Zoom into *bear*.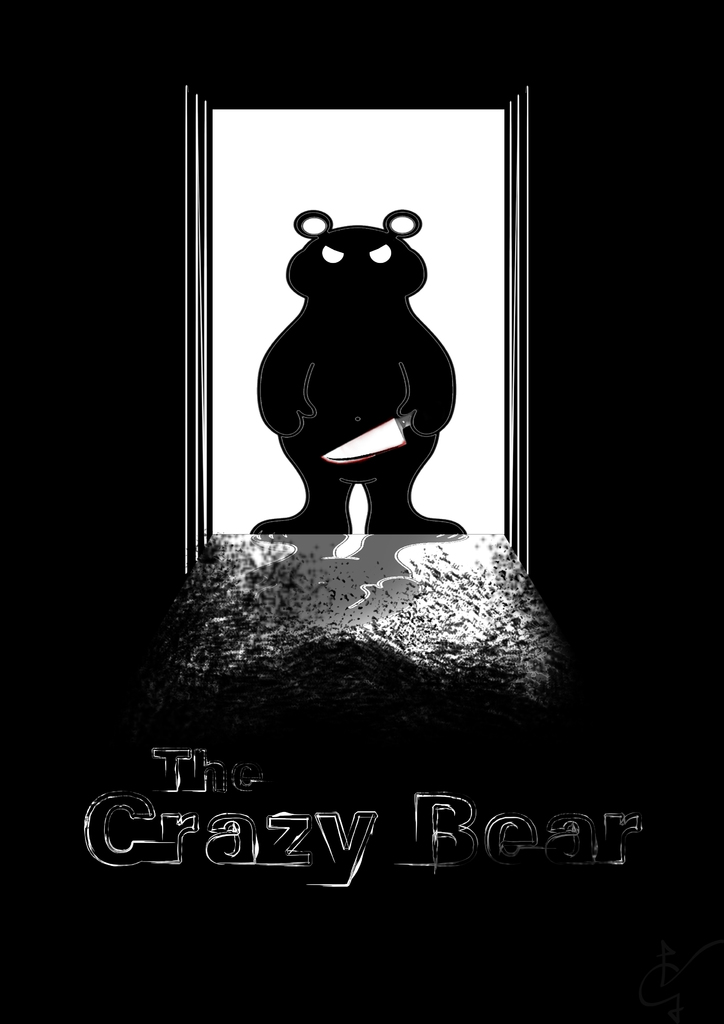
Zoom target: select_region(251, 211, 466, 534).
